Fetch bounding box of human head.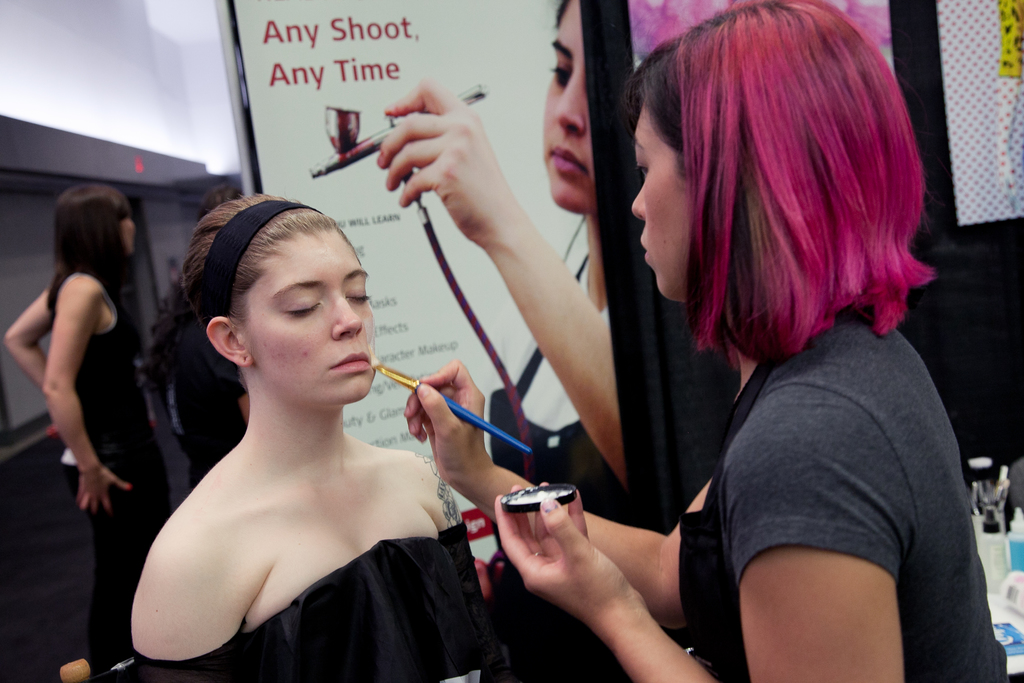
Bbox: left=538, top=0, right=592, bottom=219.
